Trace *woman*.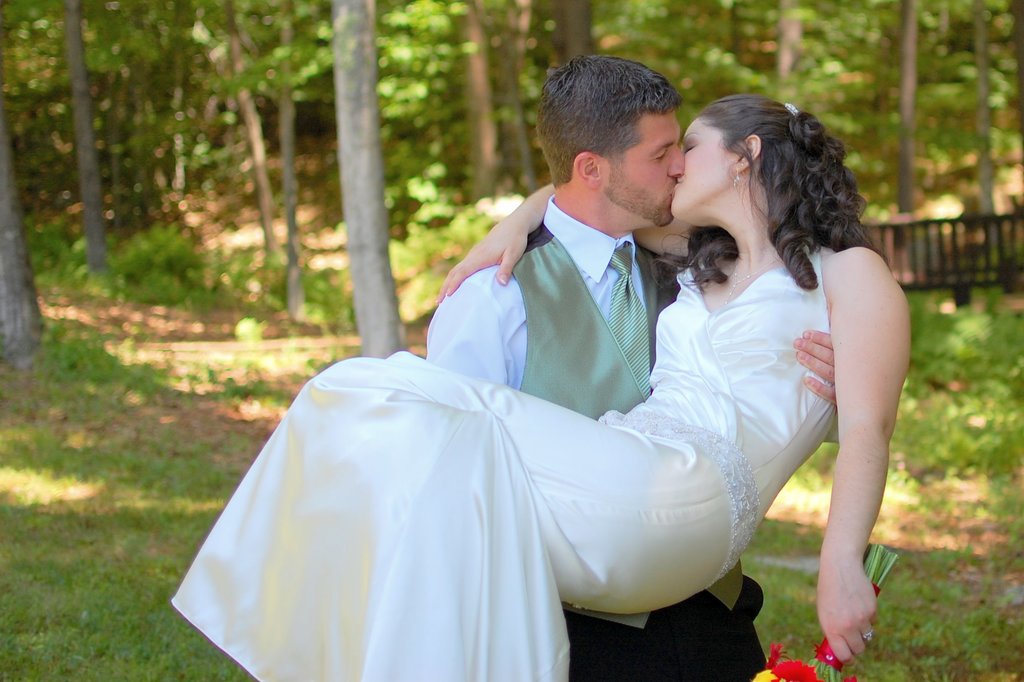
Traced to <box>169,93,915,681</box>.
